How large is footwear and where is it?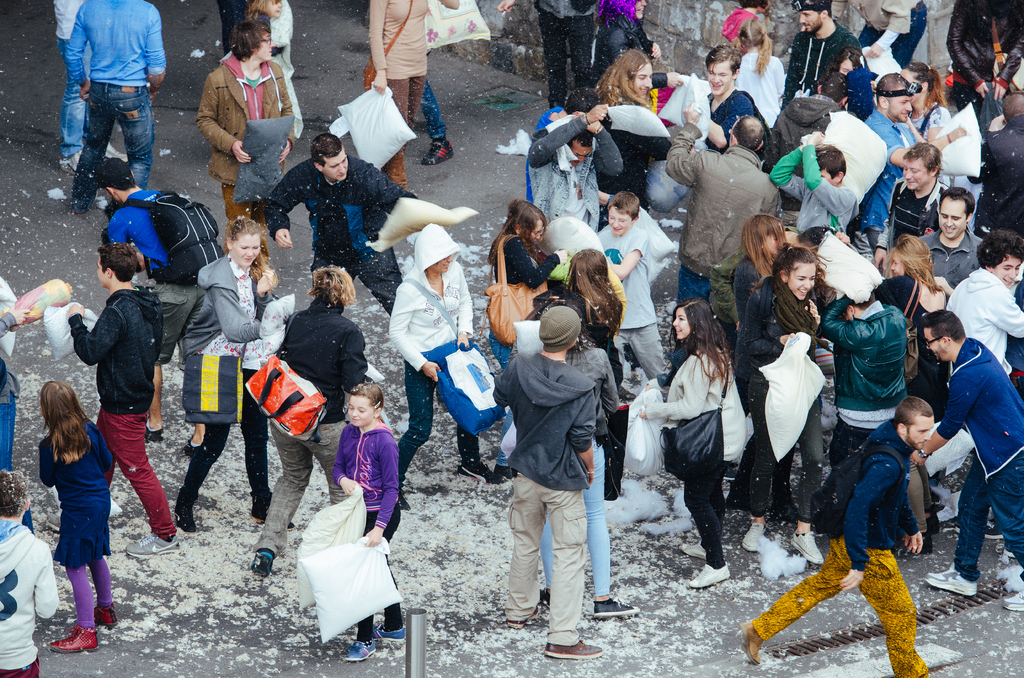
Bounding box: rect(591, 600, 639, 614).
